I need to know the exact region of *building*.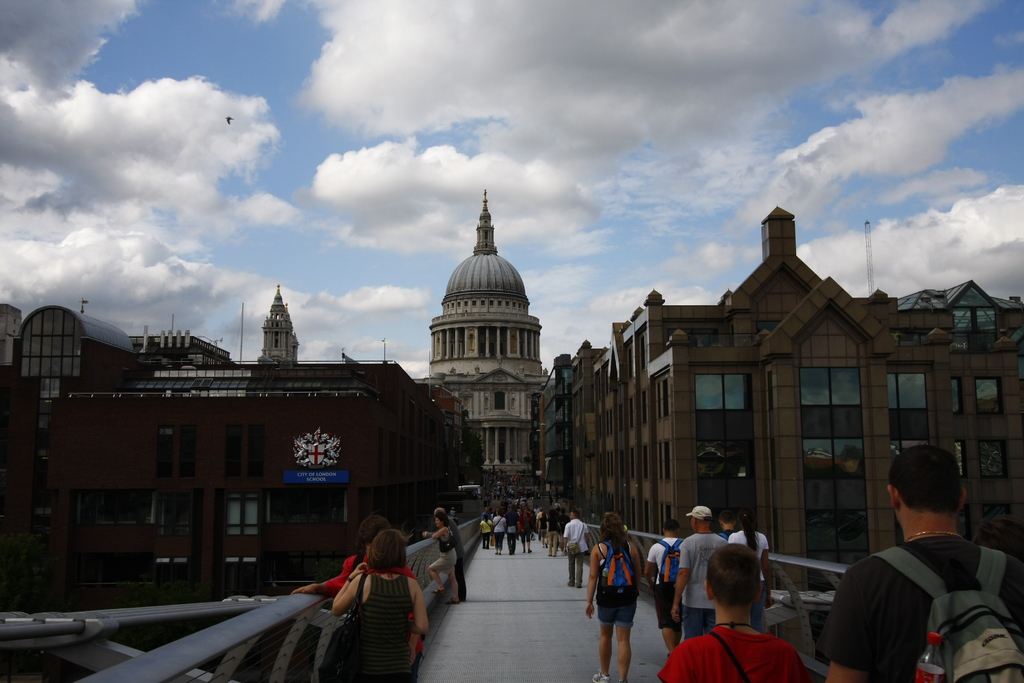
Region: left=412, top=189, right=552, bottom=525.
